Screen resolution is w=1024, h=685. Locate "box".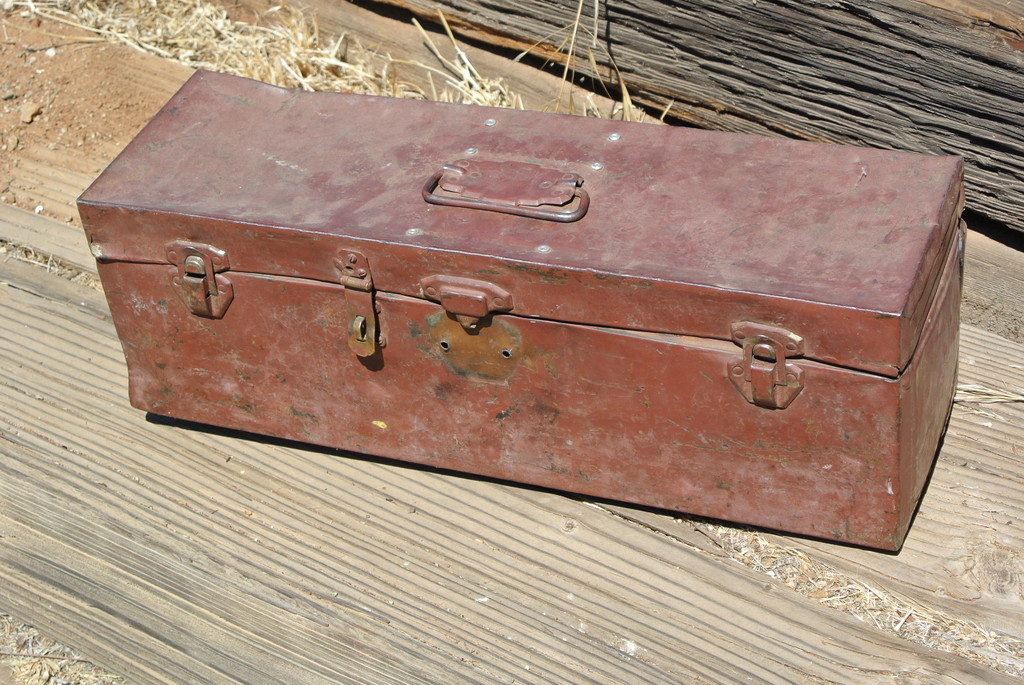
bbox=[143, 88, 984, 528].
